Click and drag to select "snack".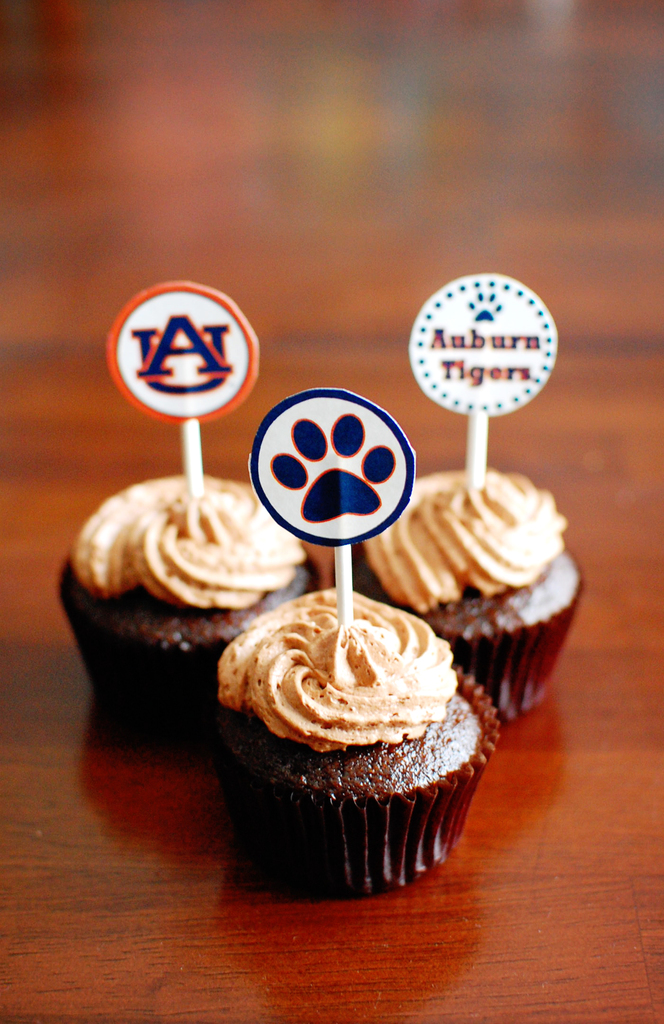
Selection: x1=55, y1=474, x2=319, y2=758.
